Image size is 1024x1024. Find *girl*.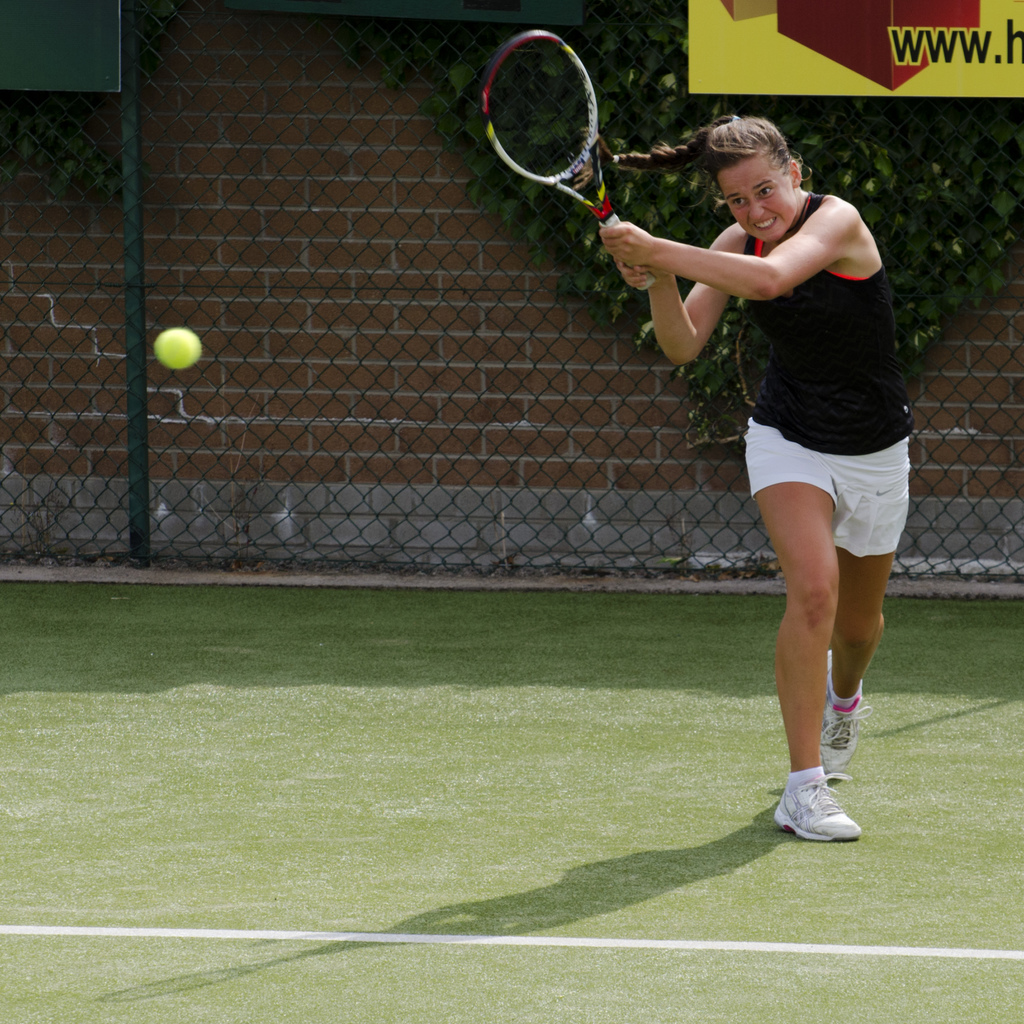
BBox(578, 113, 912, 840).
